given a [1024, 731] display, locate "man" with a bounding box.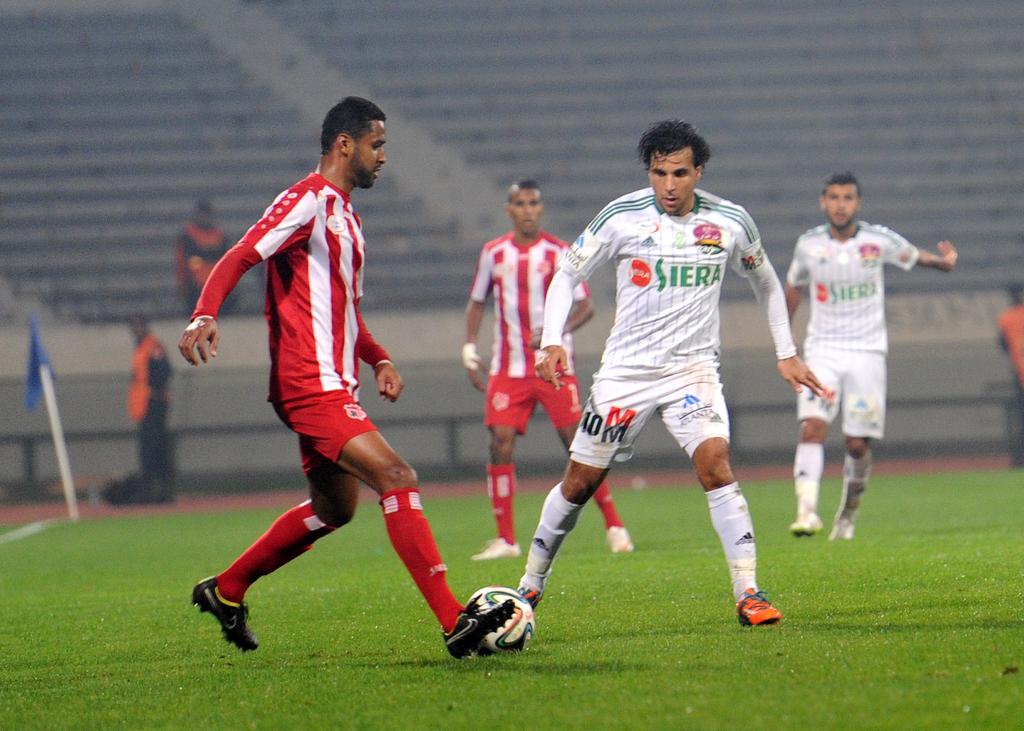
Located: bbox(172, 93, 522, 659).
